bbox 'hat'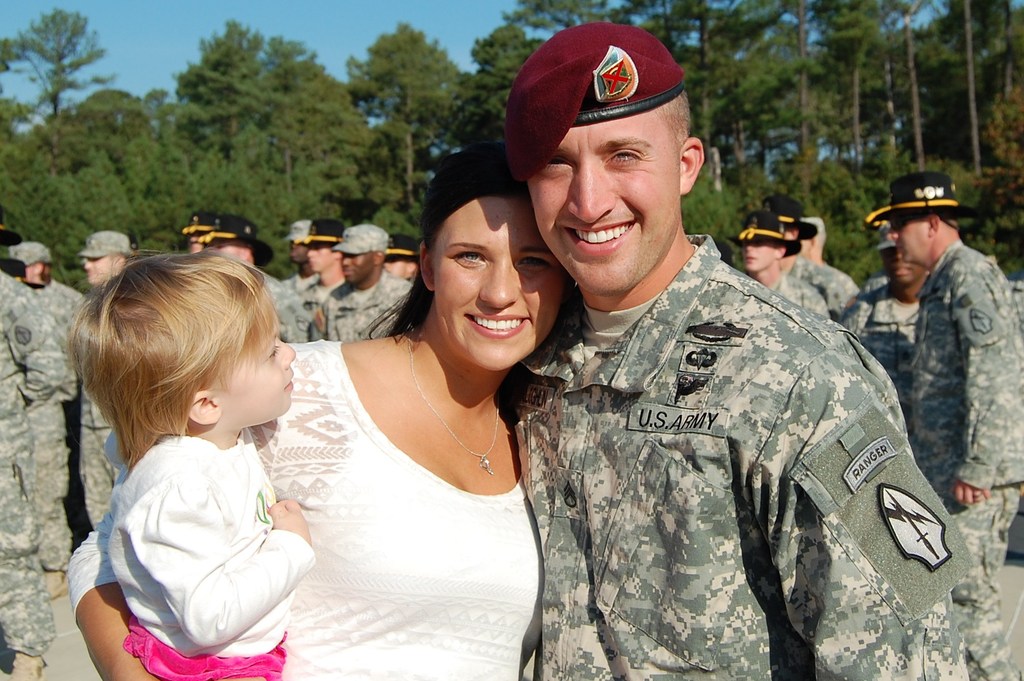
{"x1": 301, "y1": 218, "x2": 349, "y2": 247}
